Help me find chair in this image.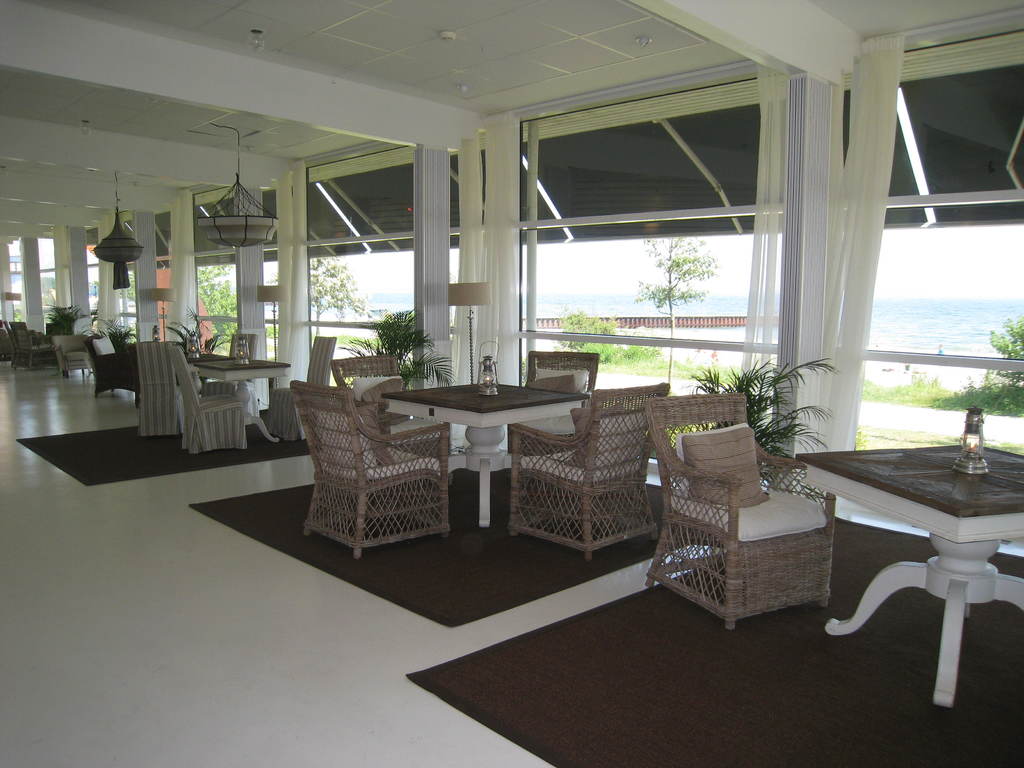
Found it: pyautogui.locateOnScreen(509, 375, 686, 565).
